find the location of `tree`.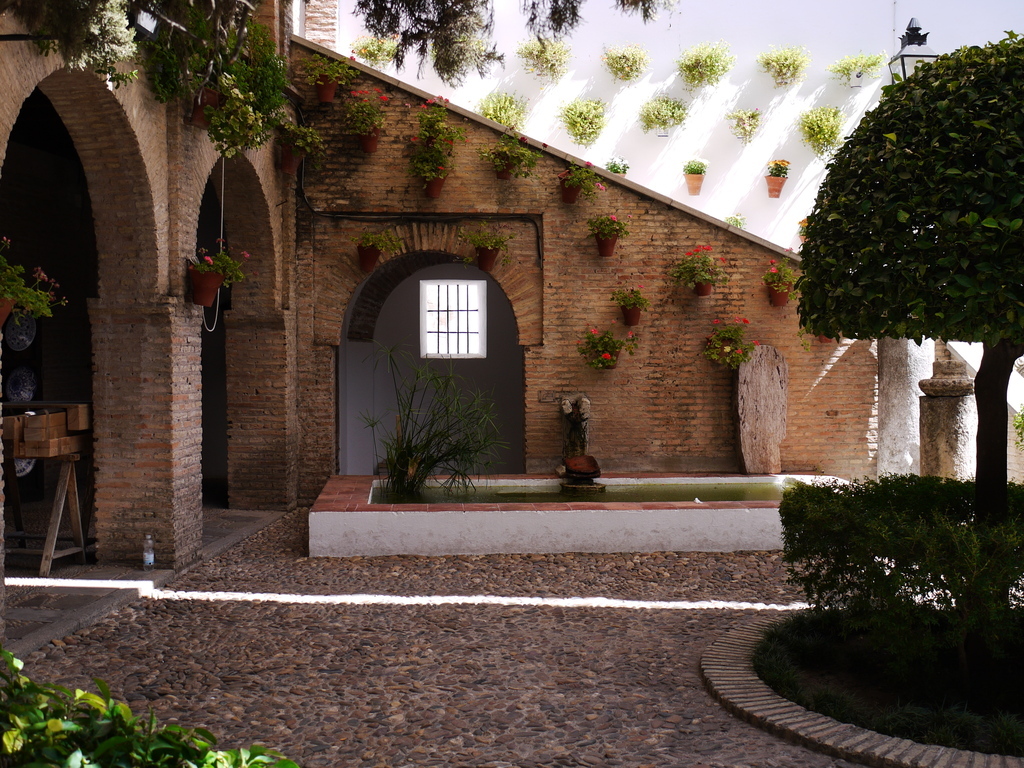
Location: locate(344, 315, 509, 502).
